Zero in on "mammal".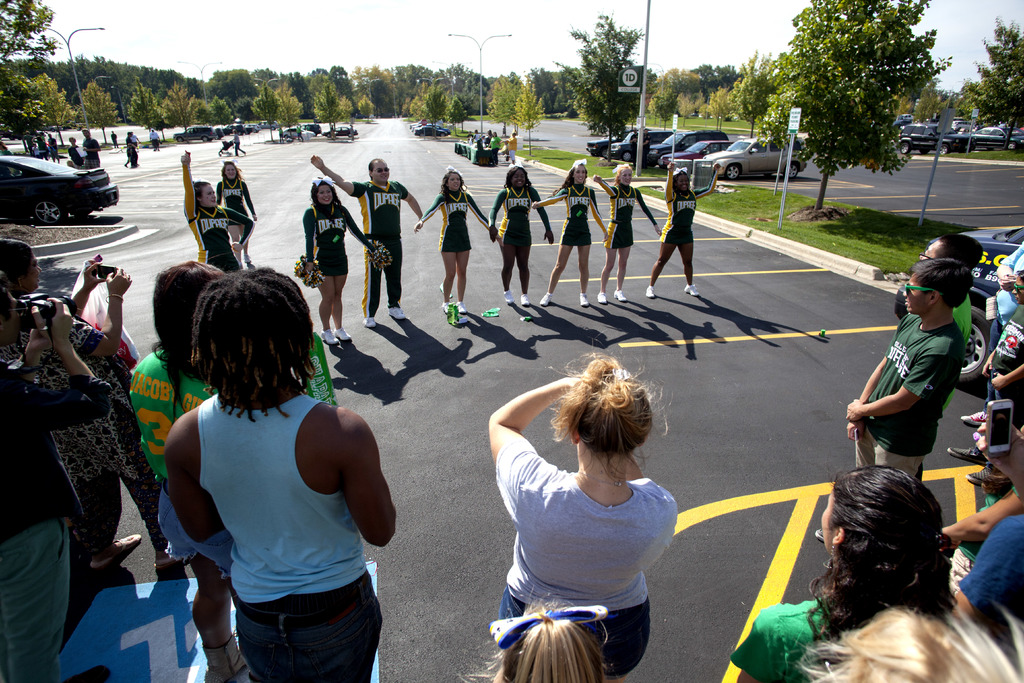
Zeroed in: Rect(0, 243, 200, 563).
